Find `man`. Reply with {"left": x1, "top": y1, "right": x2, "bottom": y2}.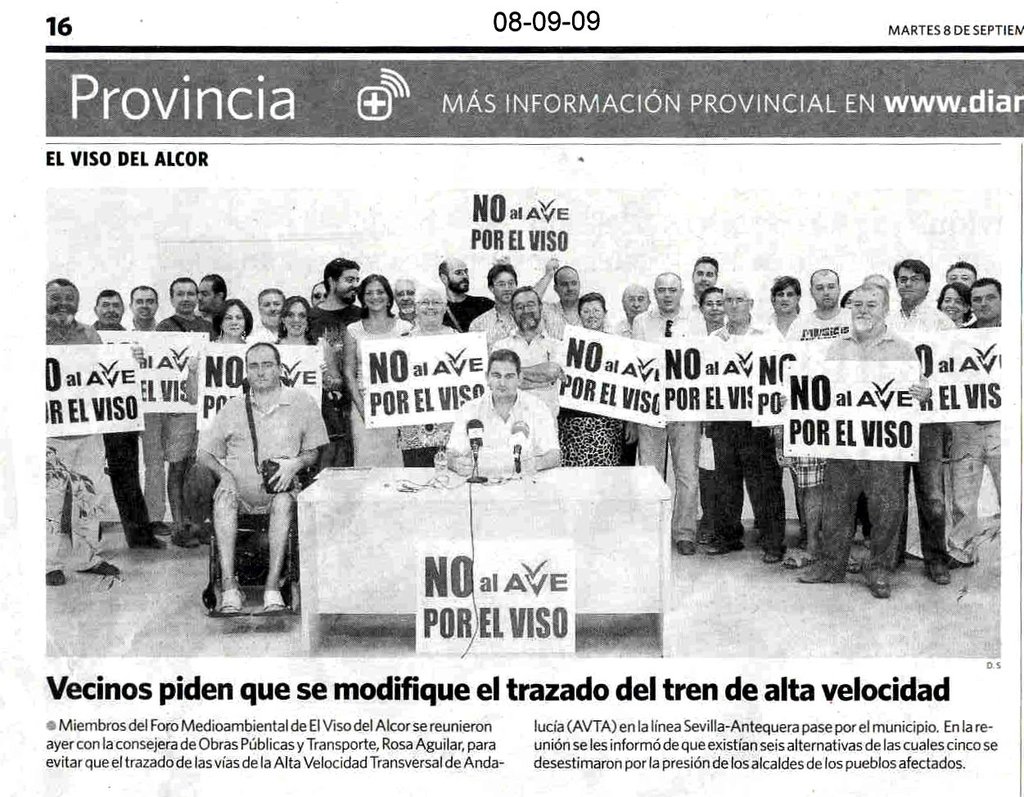
{"left": 534, "top": 259, "right": 582, "bottom": 340}.
